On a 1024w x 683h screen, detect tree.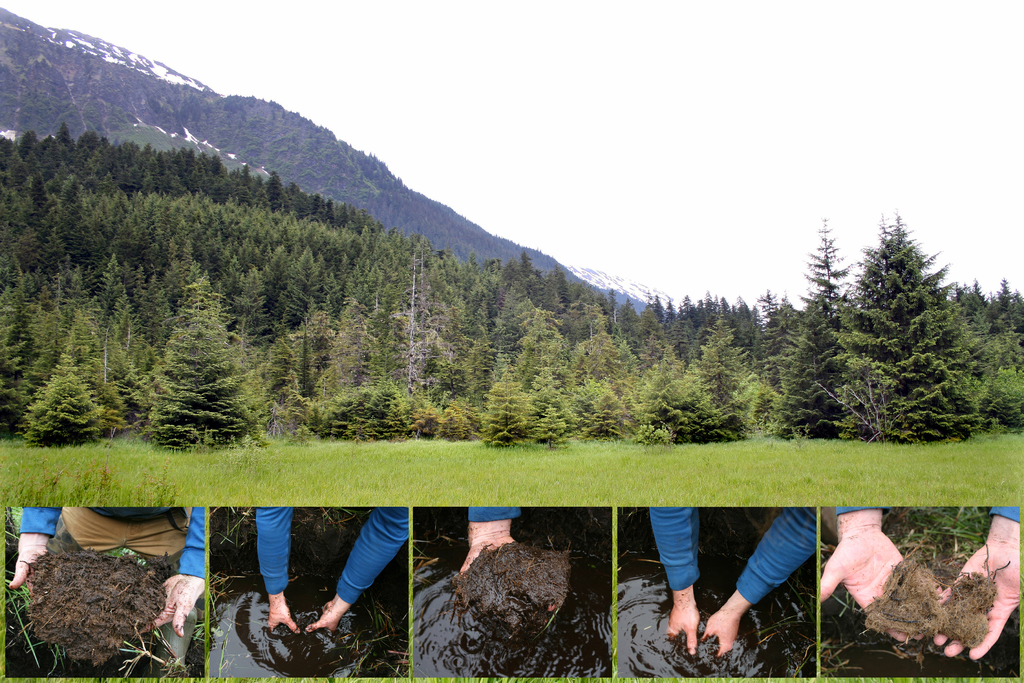
(47,117,84,178).
